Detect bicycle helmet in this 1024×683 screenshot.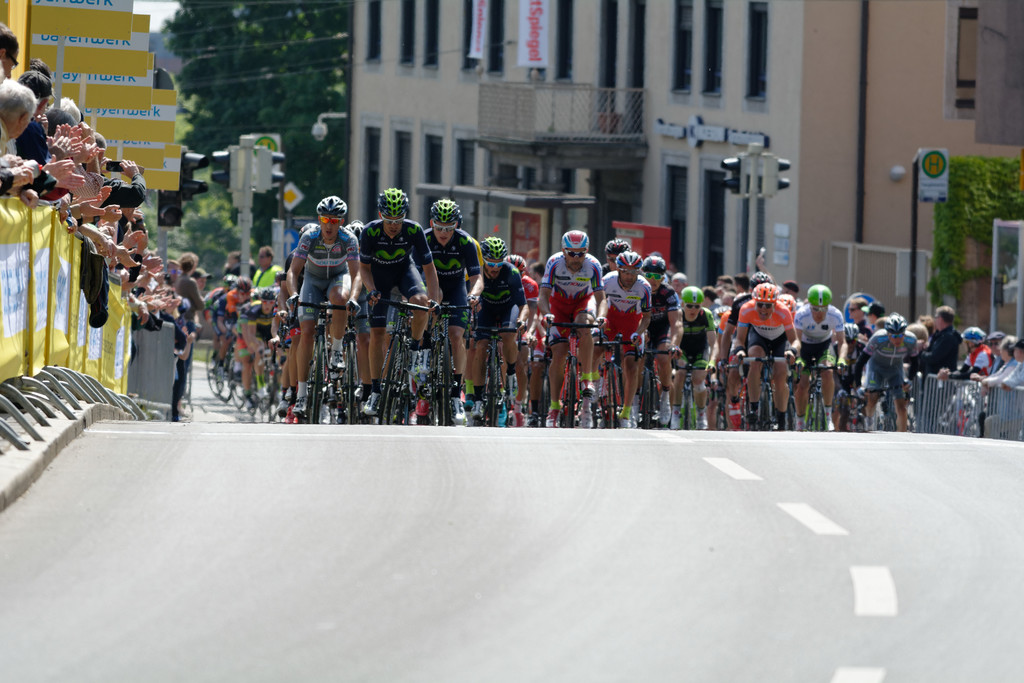
Detection: {"x1": 748, "y1": 273, "x2": 769, "y2": 288}.
